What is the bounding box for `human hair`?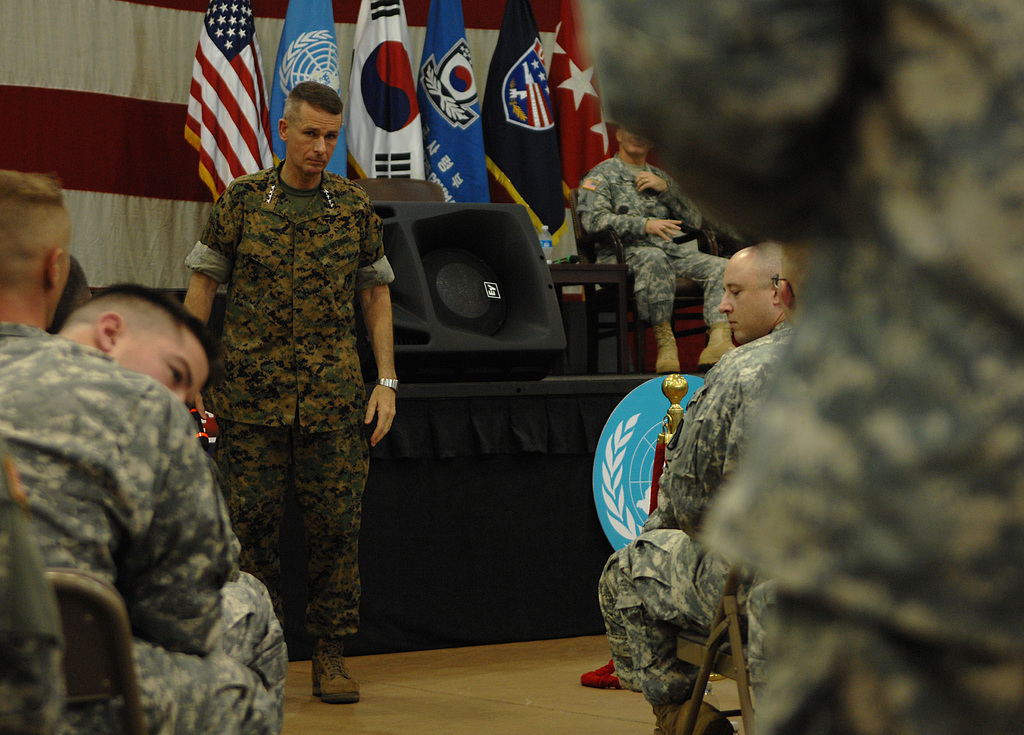
l=284, t=81, r=342, b=122.
